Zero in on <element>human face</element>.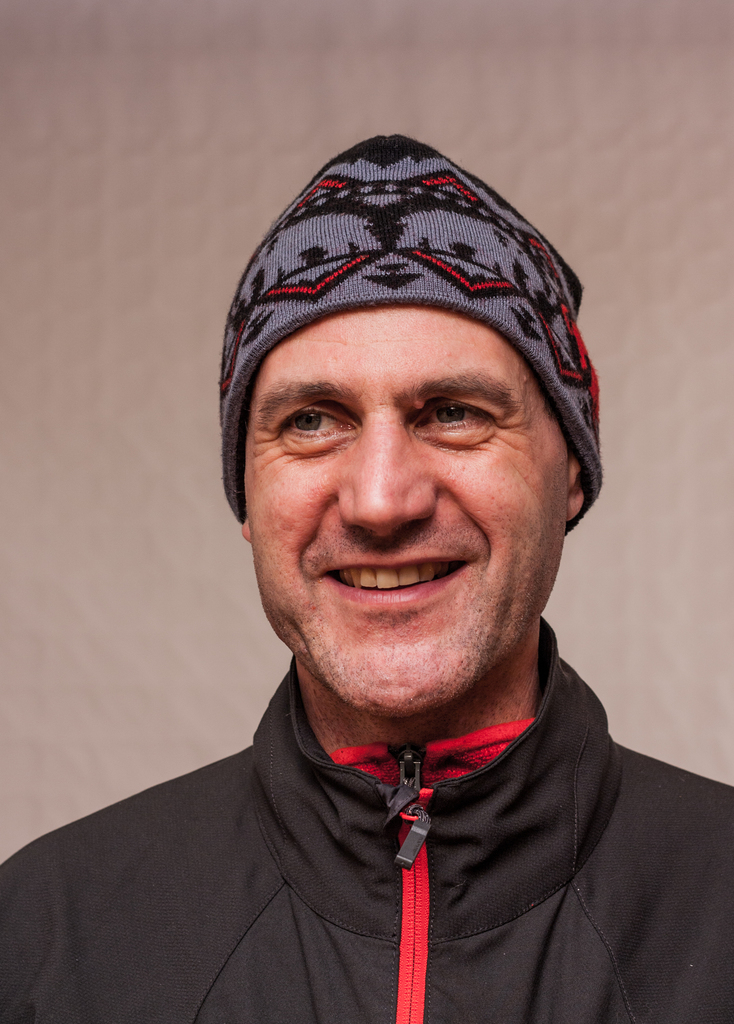
Zeroed in: (241, 308, 572, 714).
